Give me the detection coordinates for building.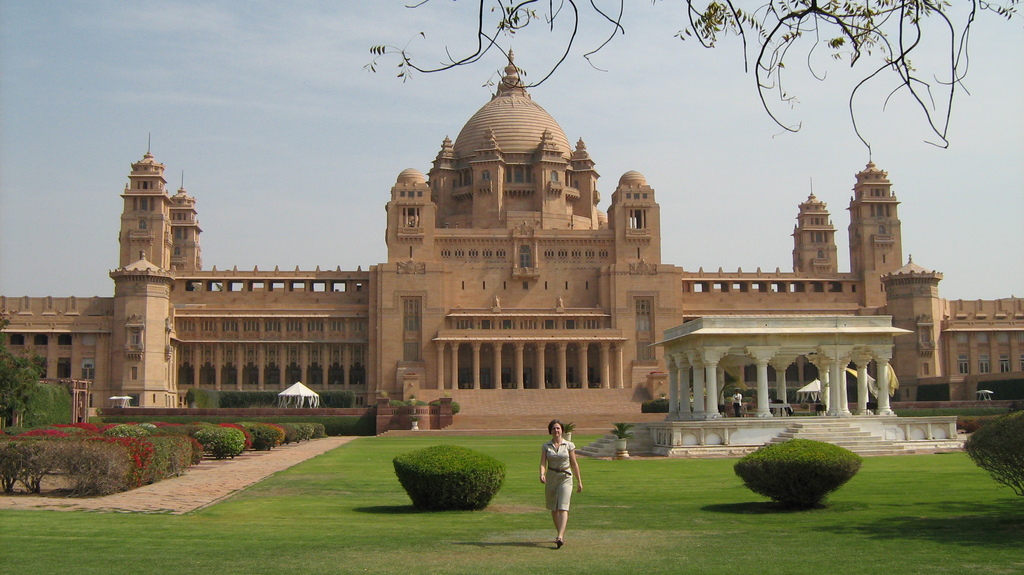
region(0, 47, 1023, 436).
